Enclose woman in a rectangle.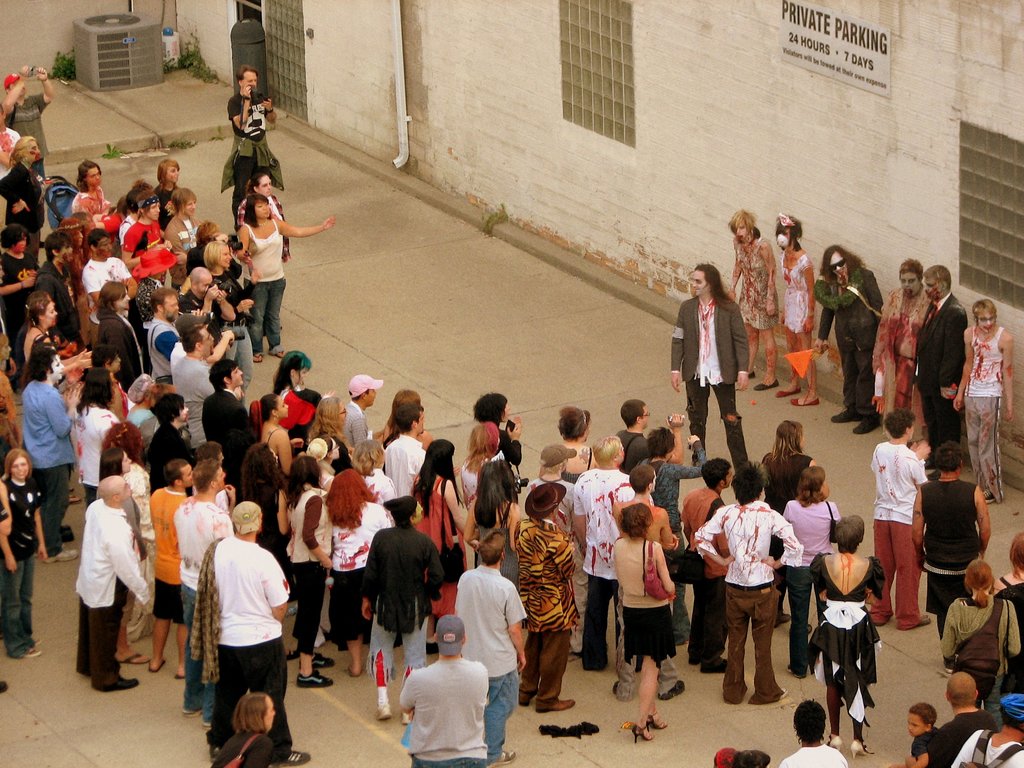
left=470, top=460, right=539, bottom=636.
